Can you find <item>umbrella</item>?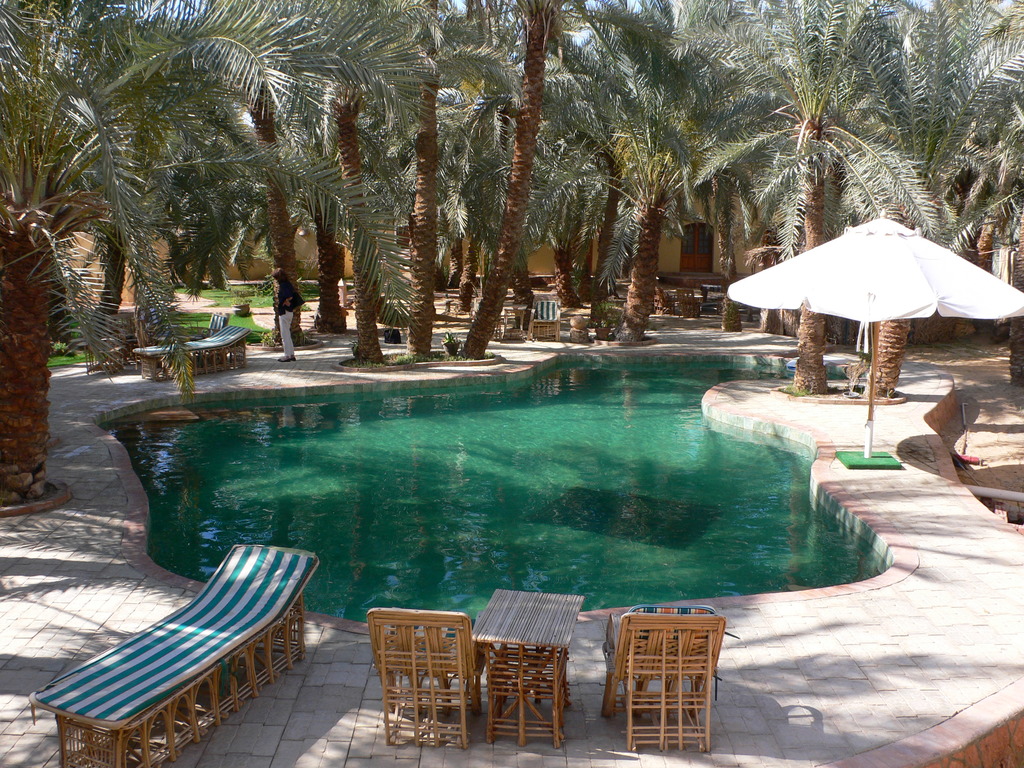
Yes, bounding box: 724:212:1023:461.
